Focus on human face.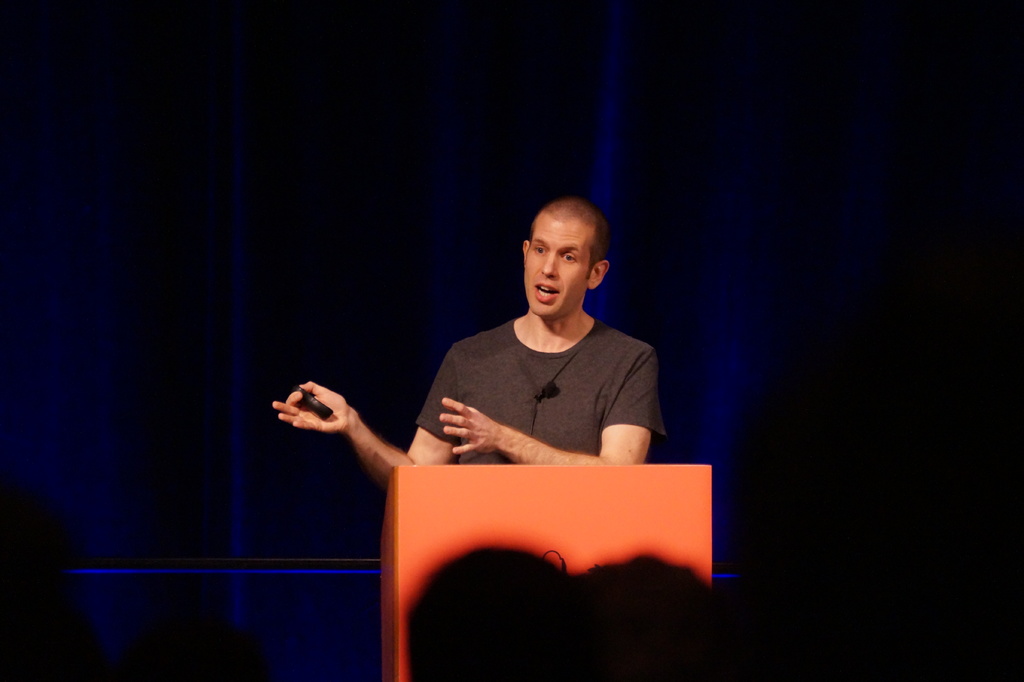
Focused at bbox=[528, 213, 602, 316].
